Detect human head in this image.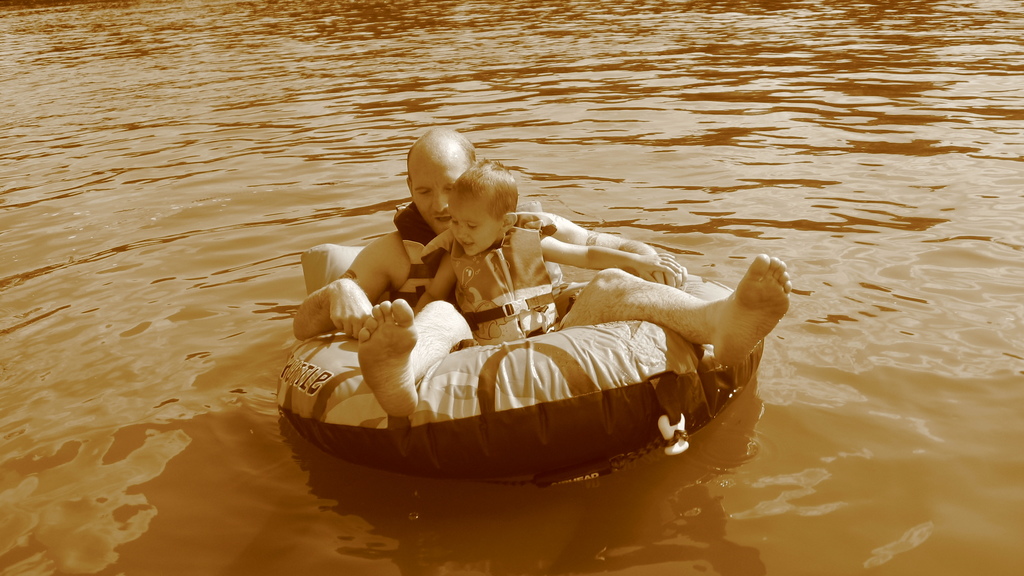
Detection: locate(404, 120, 474, 228).
